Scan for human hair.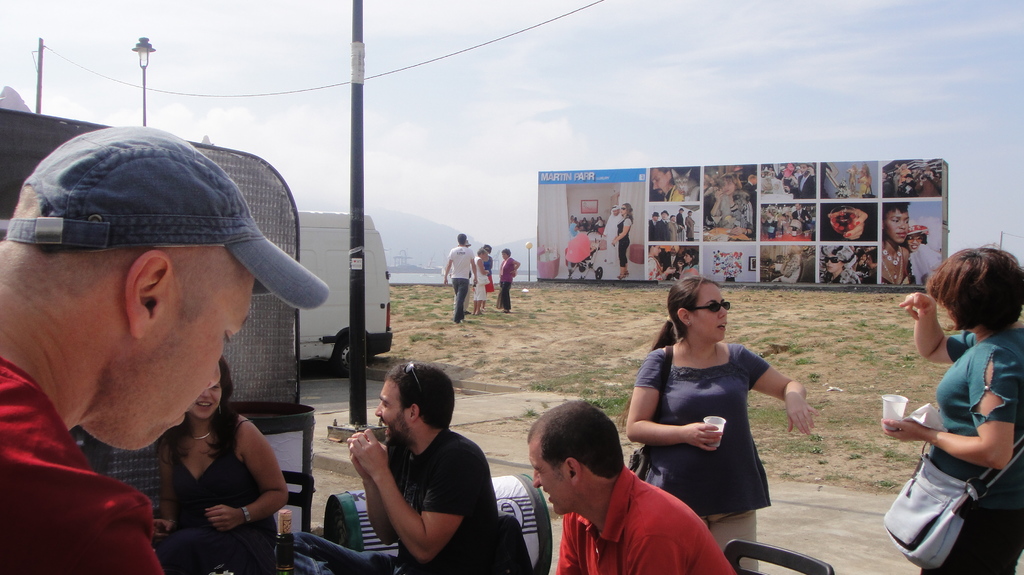
Scan result: box=[383, 360, 456, 429].
